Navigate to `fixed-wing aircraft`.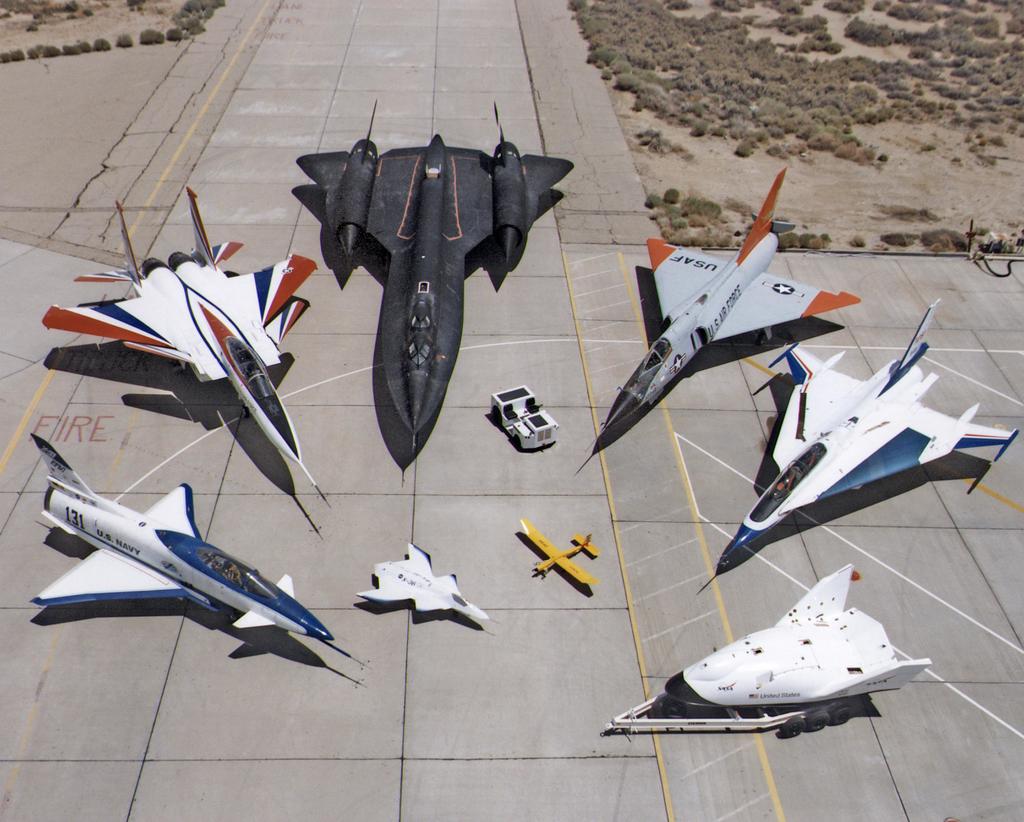
Navigation target: bbox=[565, 162, 865, 476].
